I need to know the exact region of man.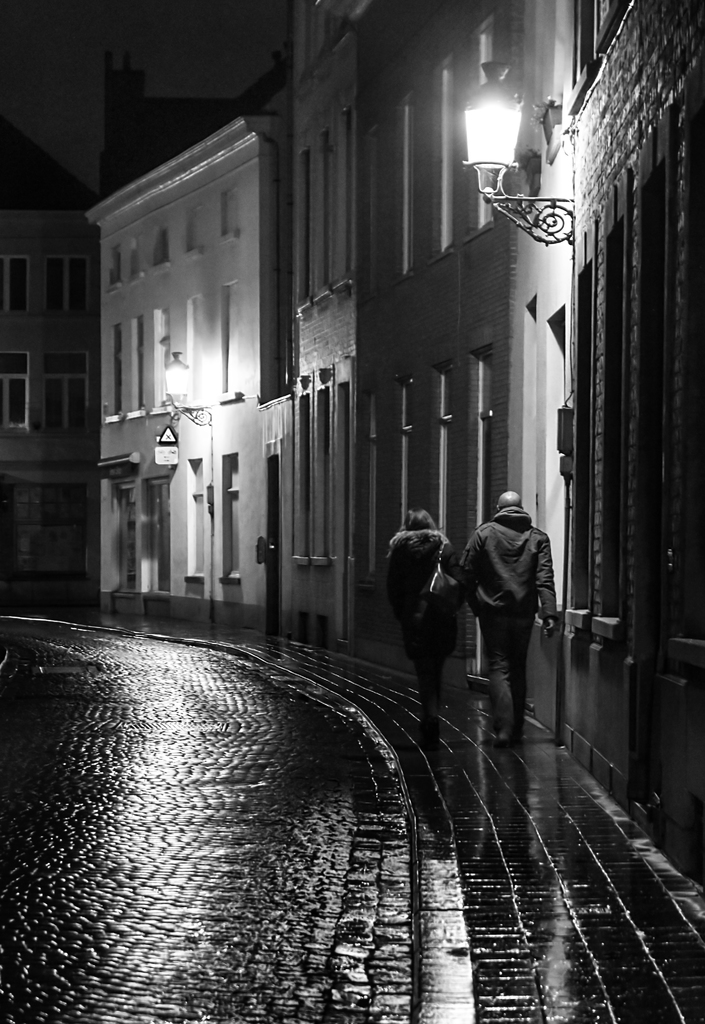
Region: region(470, 459, 570, 784).
